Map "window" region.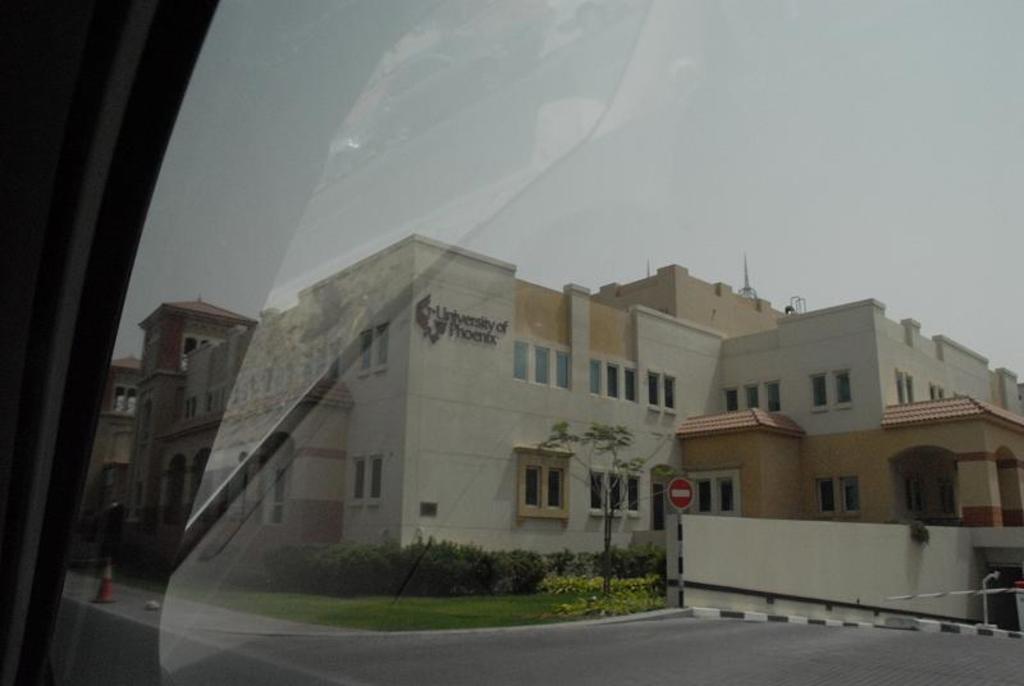
Mapped to BBox(626, 374, 637, 403).
